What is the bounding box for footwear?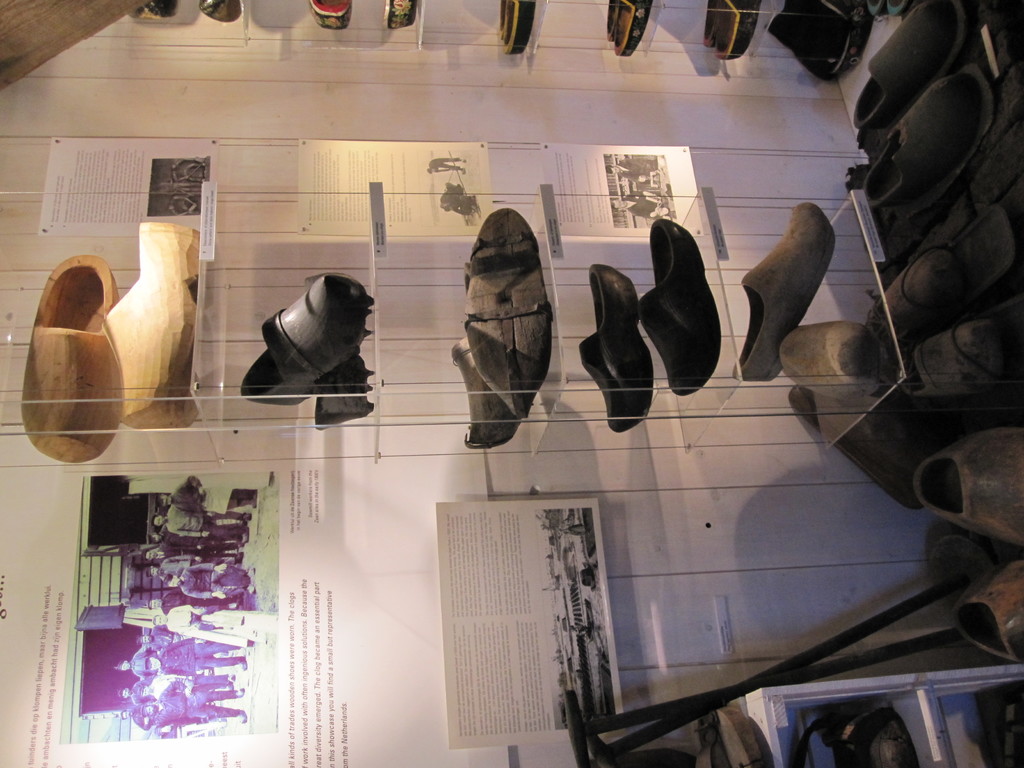
BBox(783, 314, 885, 388).
